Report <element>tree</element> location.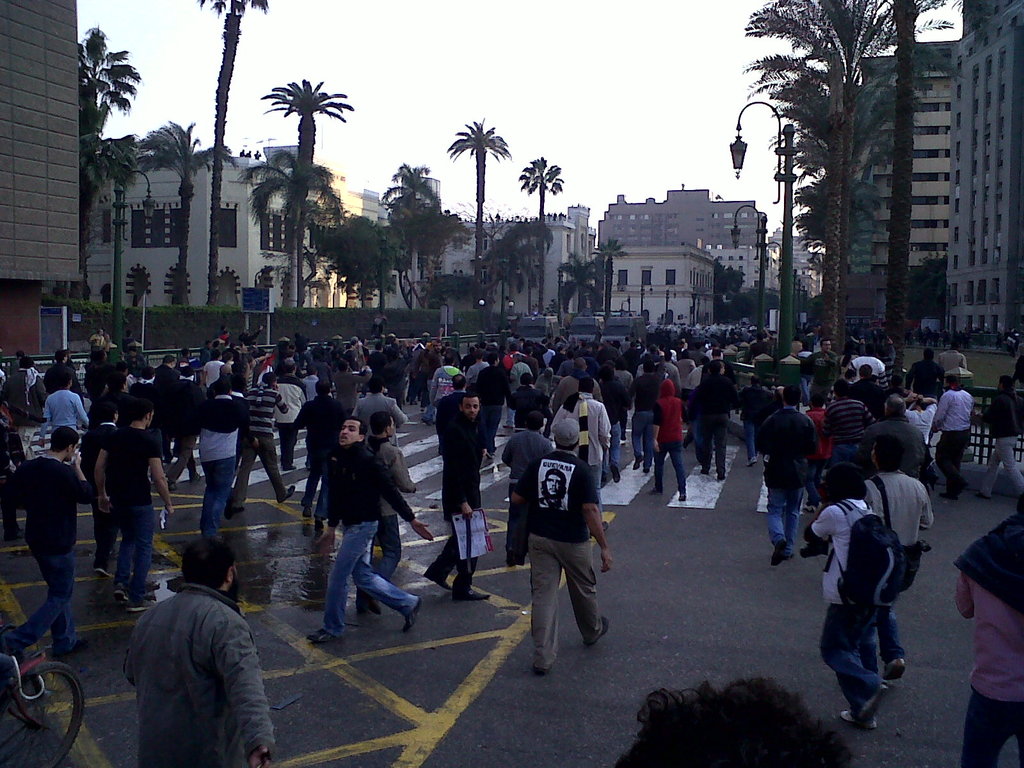
Report: left=237, top=143, right=349, bottom=326.
